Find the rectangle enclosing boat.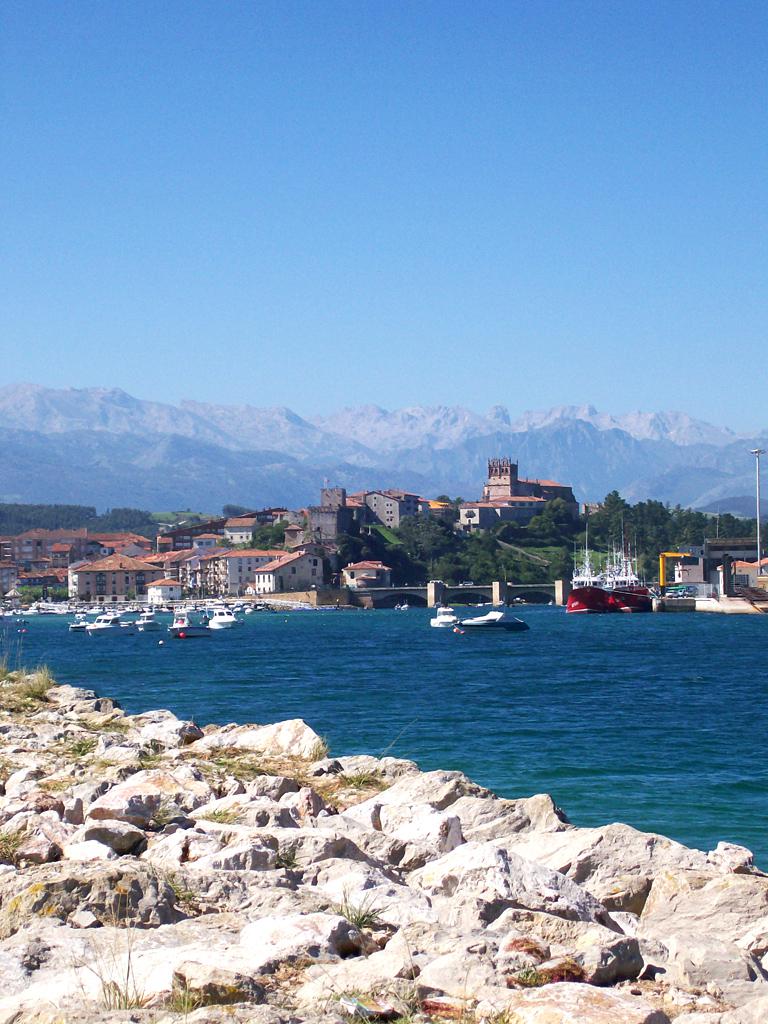
66/622/84/632.
